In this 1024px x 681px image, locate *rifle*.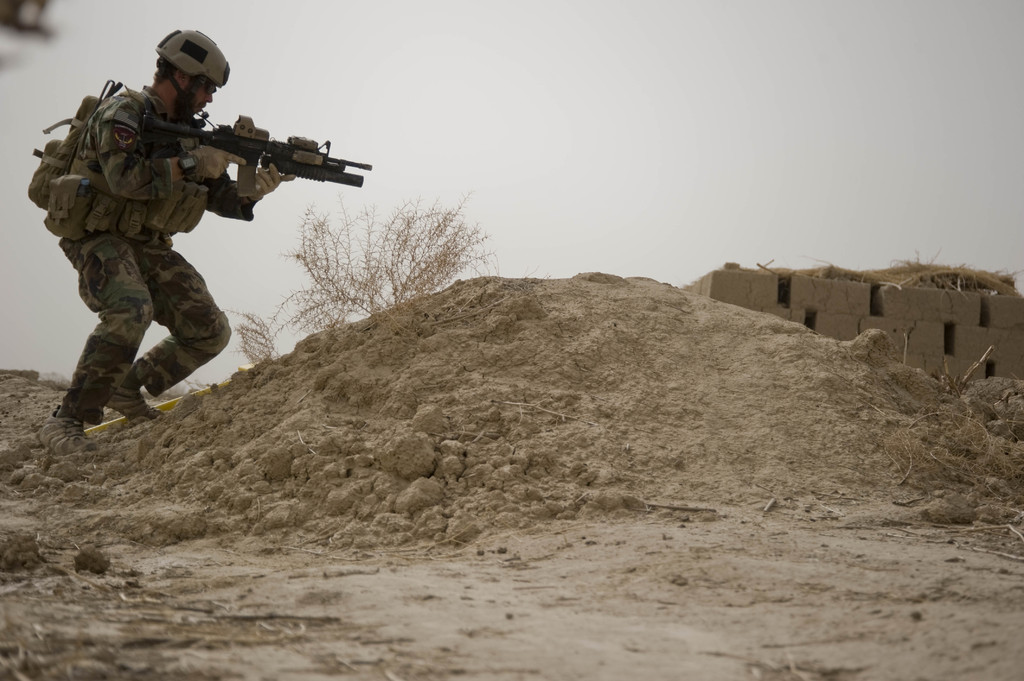
Bounding box: box=[108, 90, 370, 219].
